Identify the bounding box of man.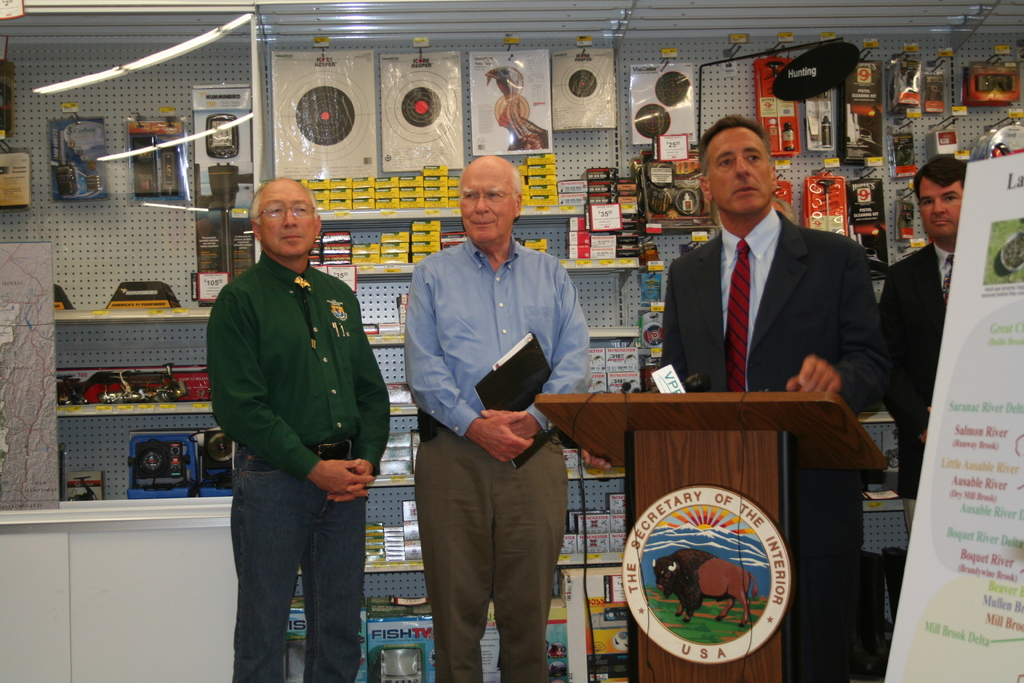
656/120/886/682.
